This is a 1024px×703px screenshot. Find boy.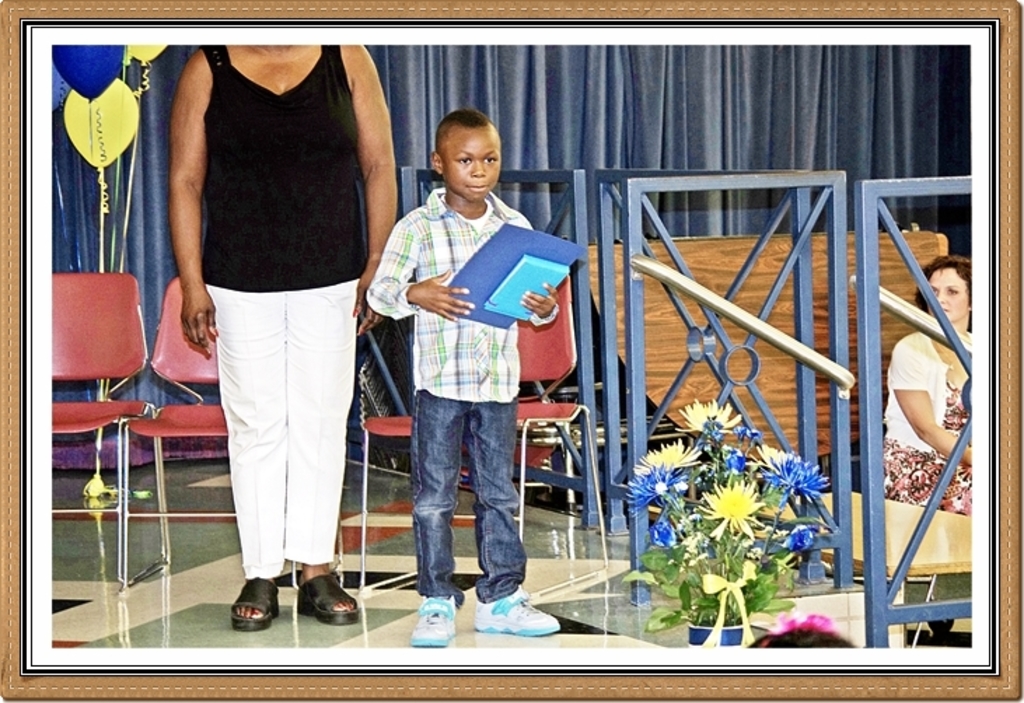
Bounding box: <bbox>361, 122, 574, 620</bbox>.
